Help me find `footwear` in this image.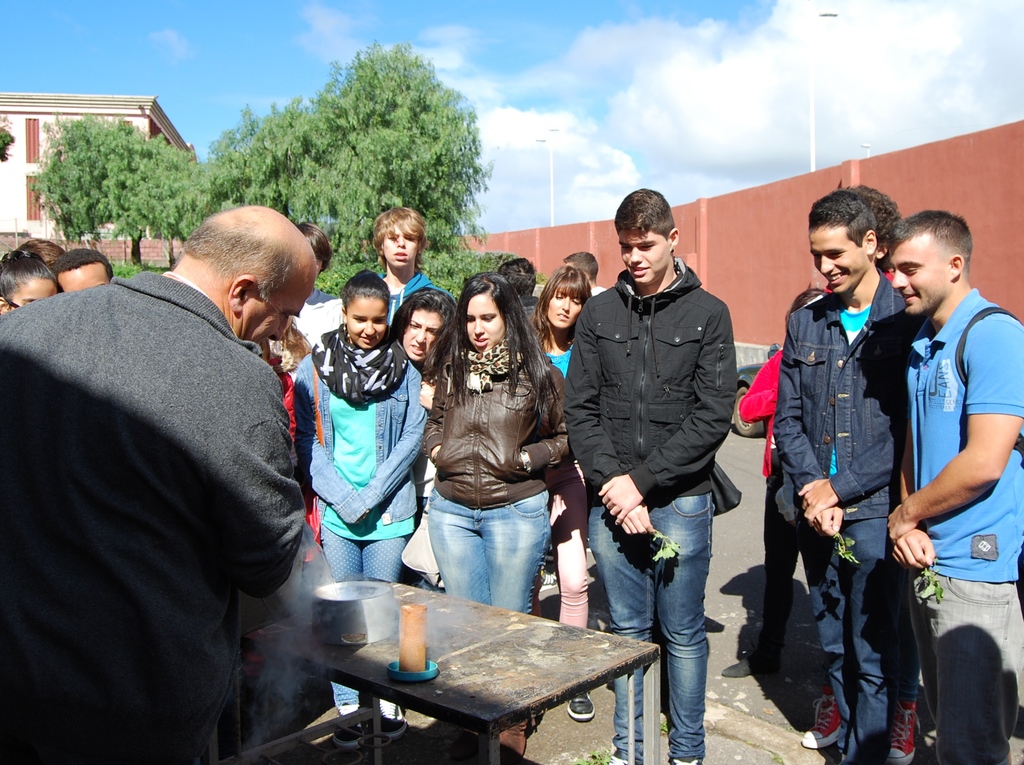
Found it: <bbox>381, 697, 408, 737</bbox>.
